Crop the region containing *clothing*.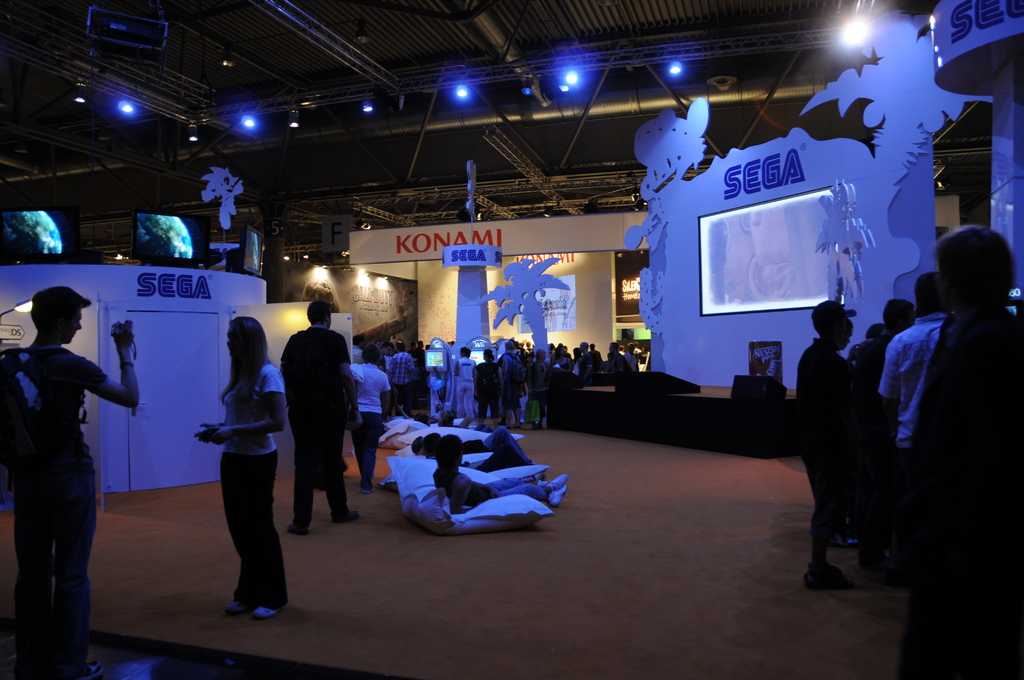
Crop region: (502, 353, 520, 424).
